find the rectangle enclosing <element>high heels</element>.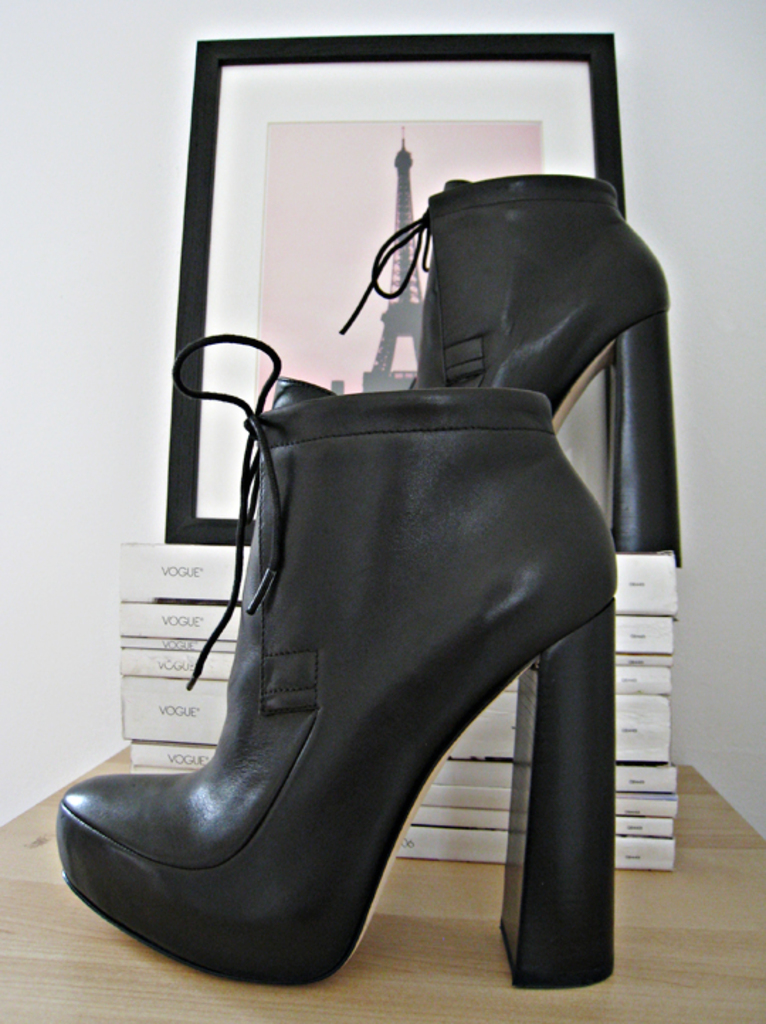
crop(55, 323, 610, 997).
